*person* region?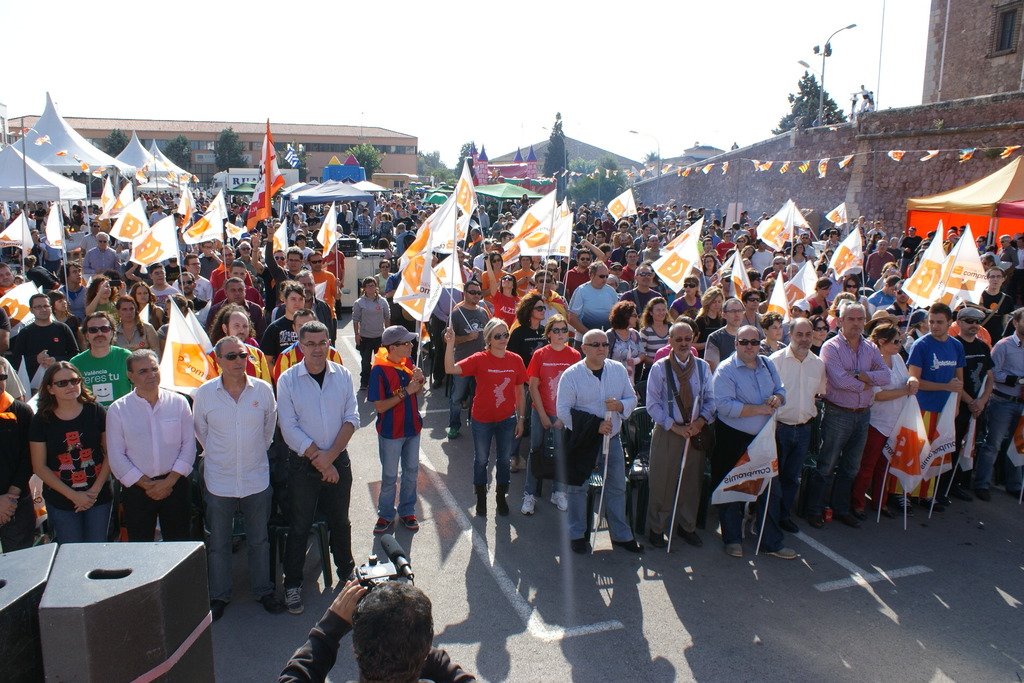
239:231:252:243
